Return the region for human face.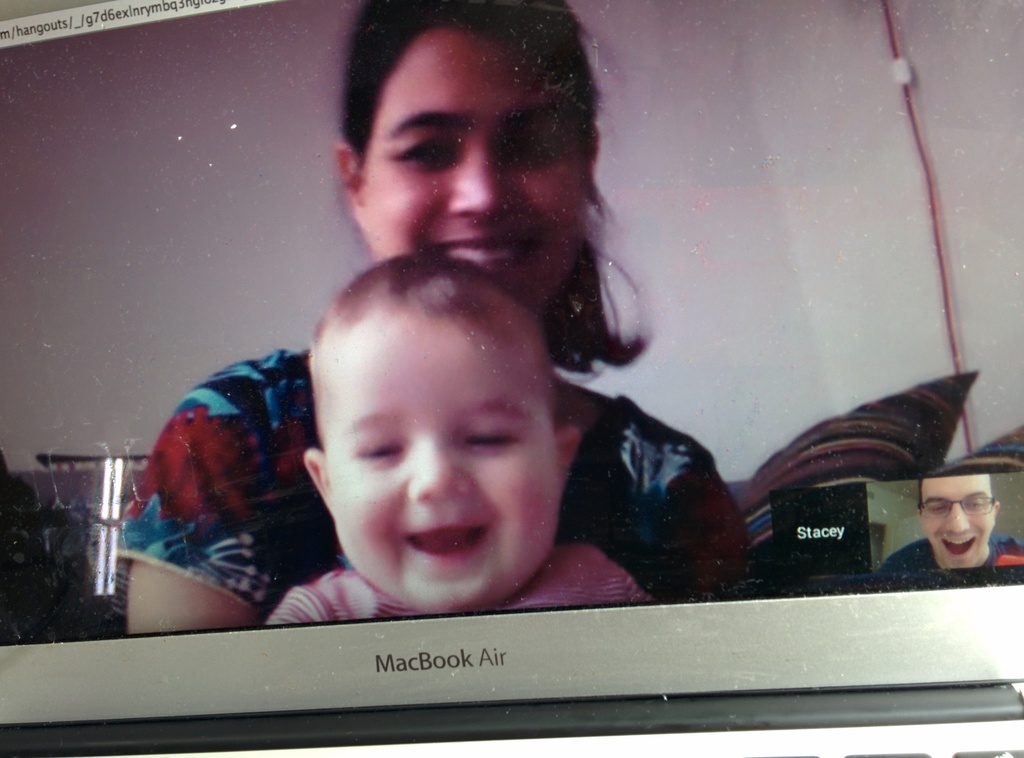
{"x1": 355, "y1": 32, "x2": 579, "y2": 316}.
